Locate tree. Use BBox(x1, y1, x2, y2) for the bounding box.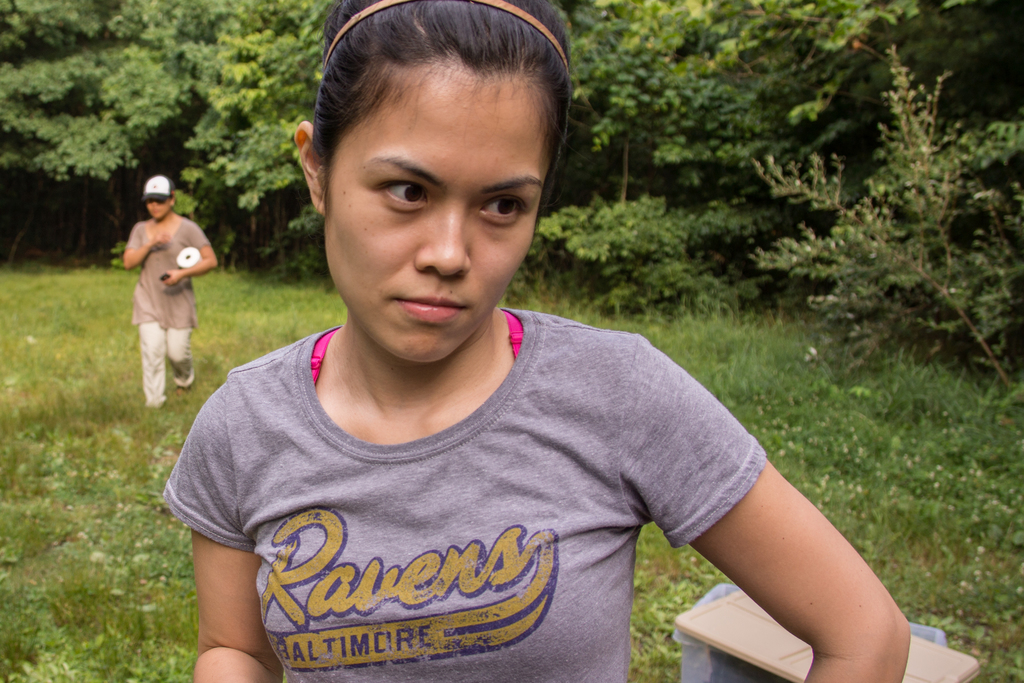
BBox(660, 0, 778, 234).
